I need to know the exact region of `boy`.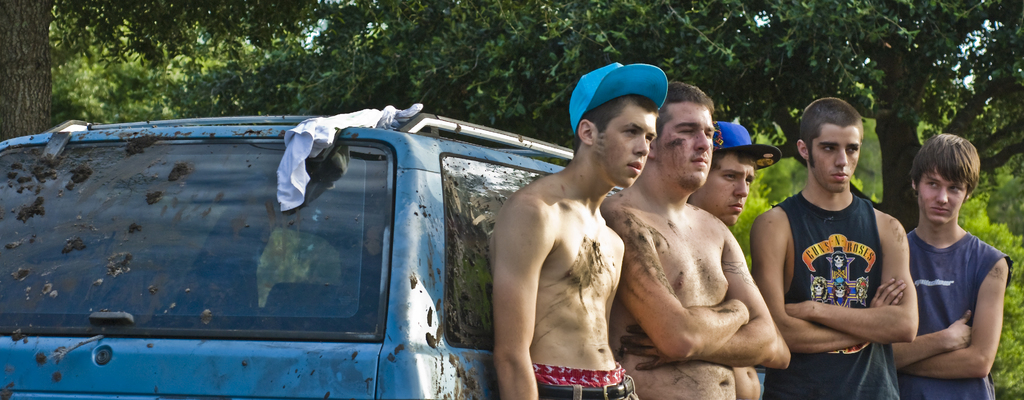
Region: Rect(751, 99, 915, 399).
